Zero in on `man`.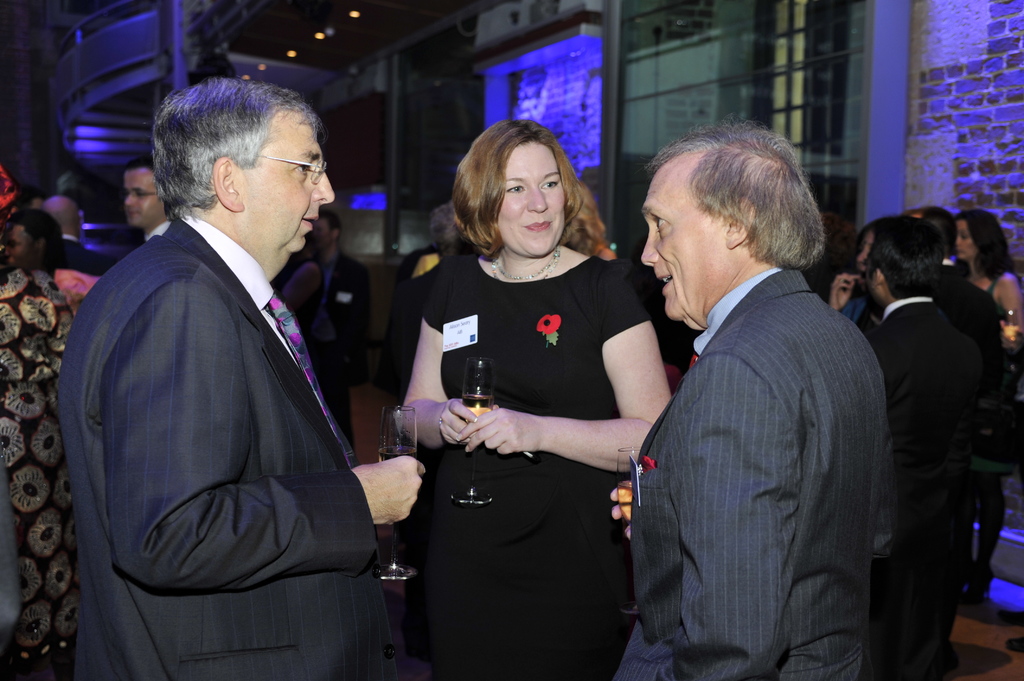
Zeroed in: select_region(608, 119, 881, 680).
